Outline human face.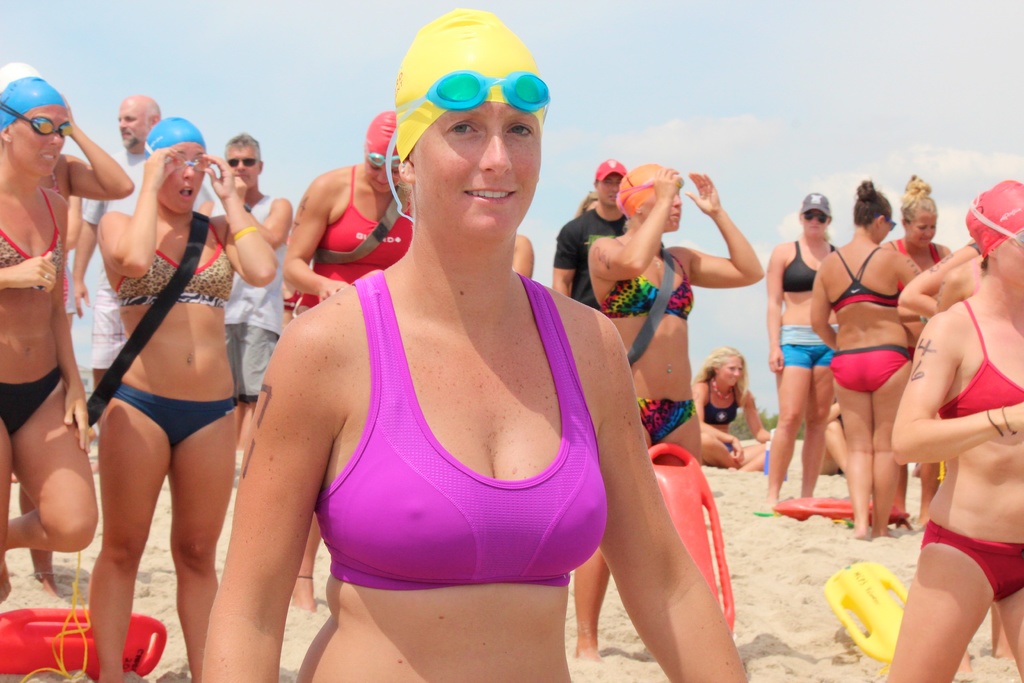
Outline: [left=663, top=186, right=676, bottom=234].
